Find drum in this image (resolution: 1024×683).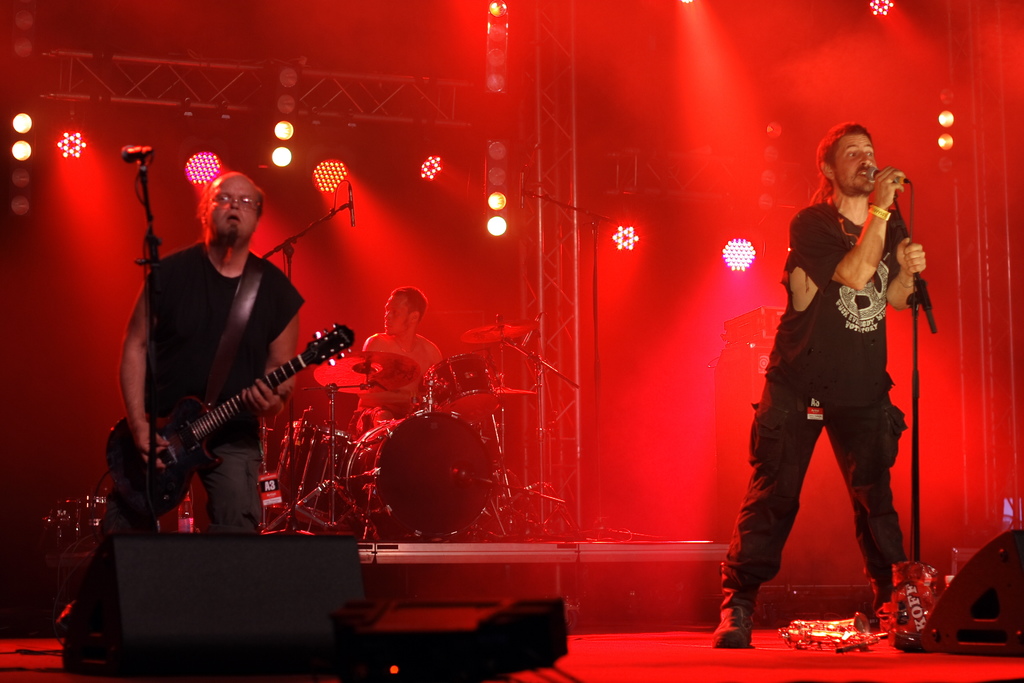
box(74, 497, 109, 547).
